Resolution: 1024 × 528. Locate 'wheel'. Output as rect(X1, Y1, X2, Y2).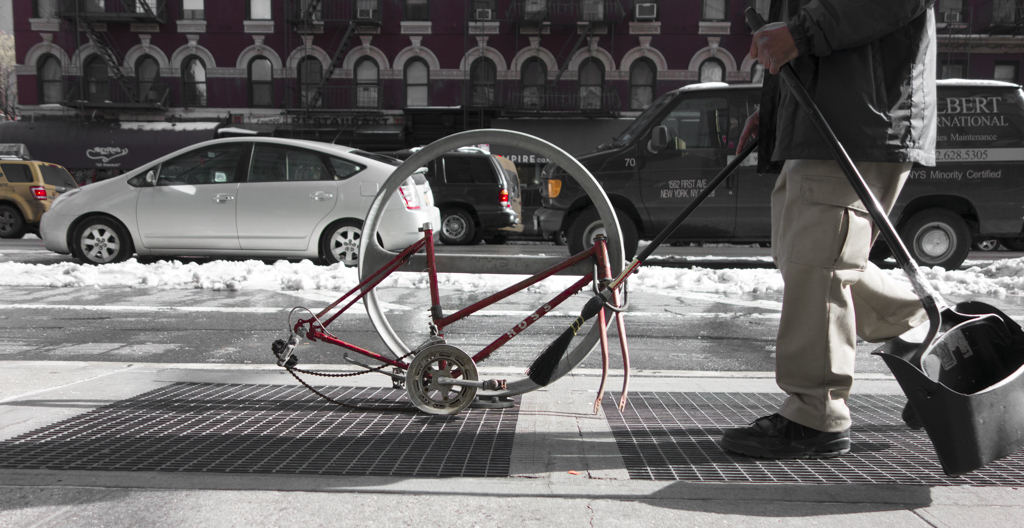
rect(868, 241, 892, 262).
